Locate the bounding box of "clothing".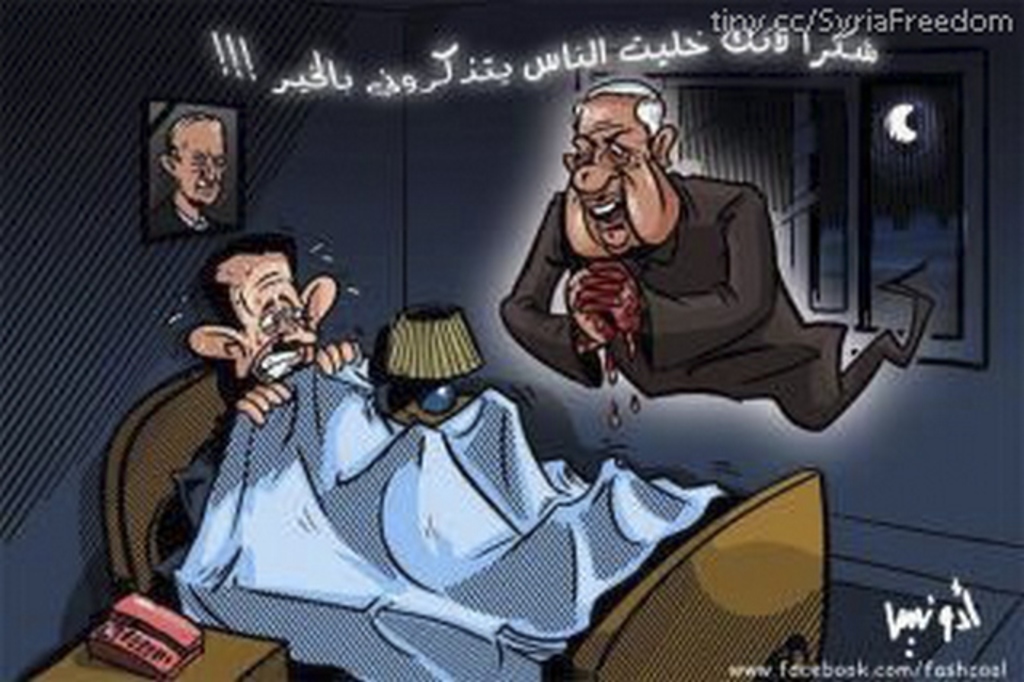
Bounding box: [x1=152, y1=192, x2=237, y2=245].
